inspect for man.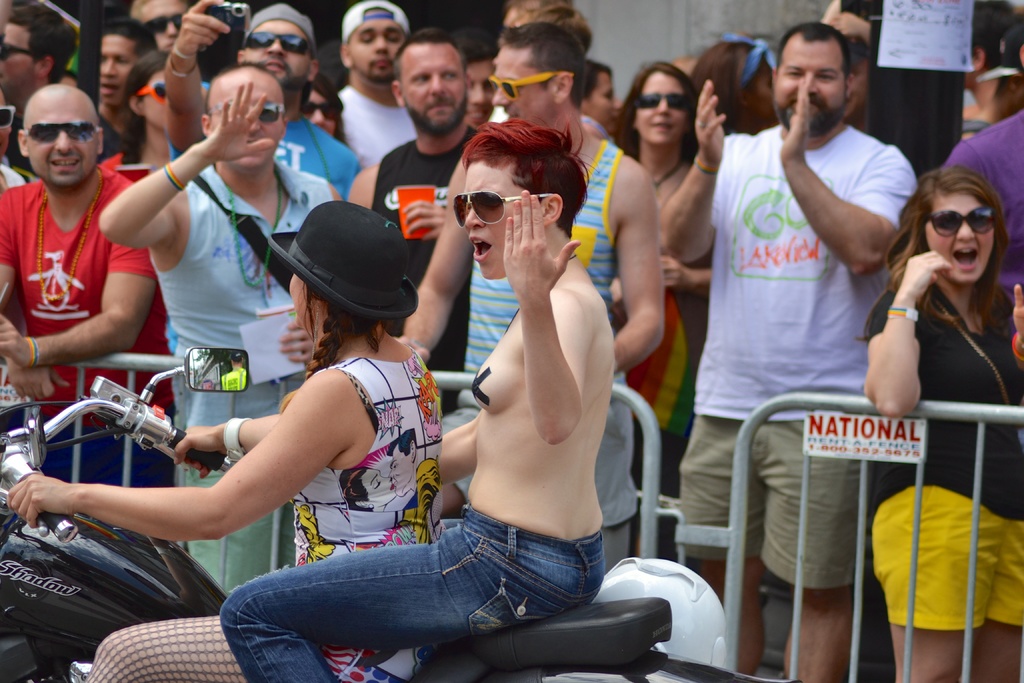
Inspection: {"left": 0, "top": 81, "right": 202, "bottom": 557}.
